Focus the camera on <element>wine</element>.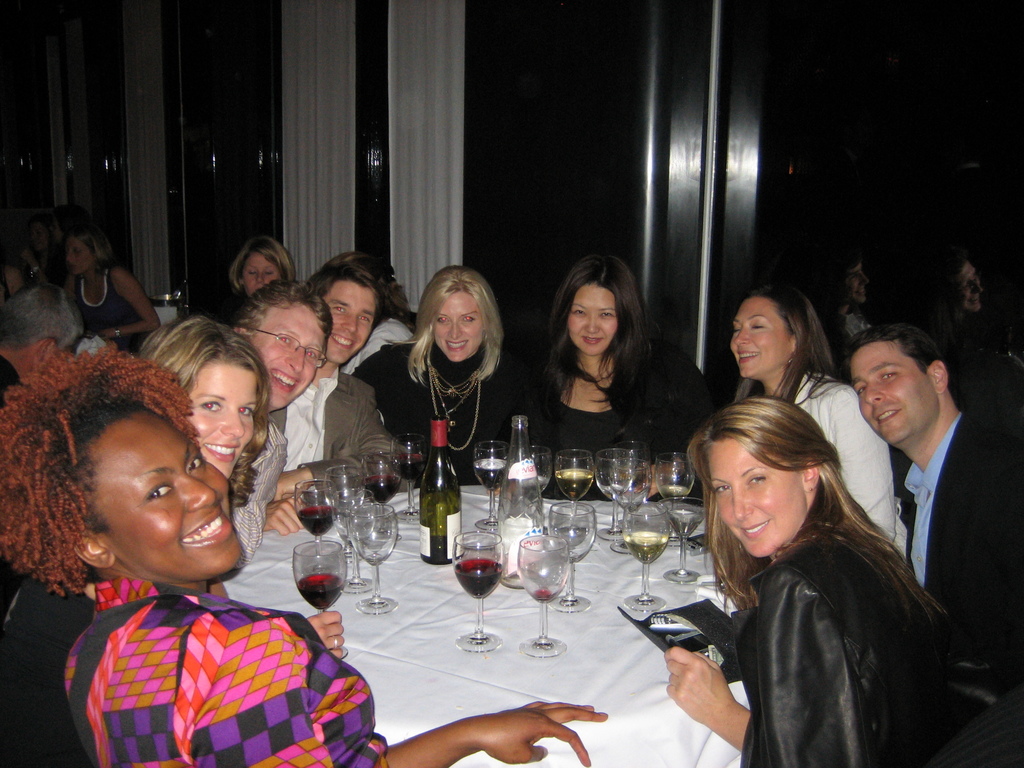
Focus region: {"left": 626, "top": 528, "right": 668, "bottom": 565}.
